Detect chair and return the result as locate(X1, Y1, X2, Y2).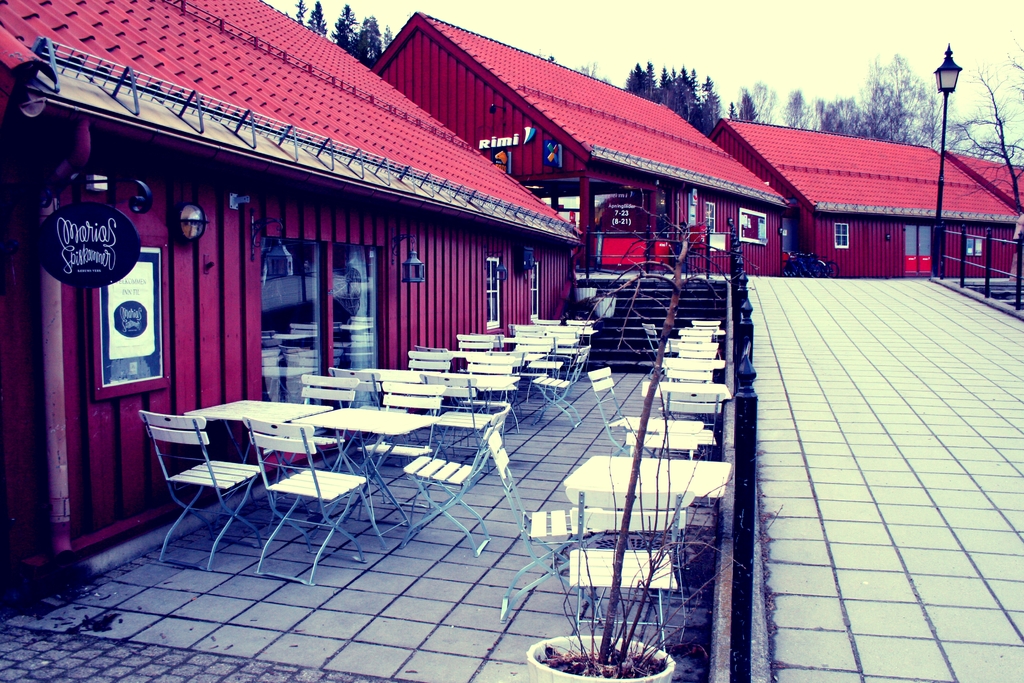
locate(564, 316, 595, 334).
